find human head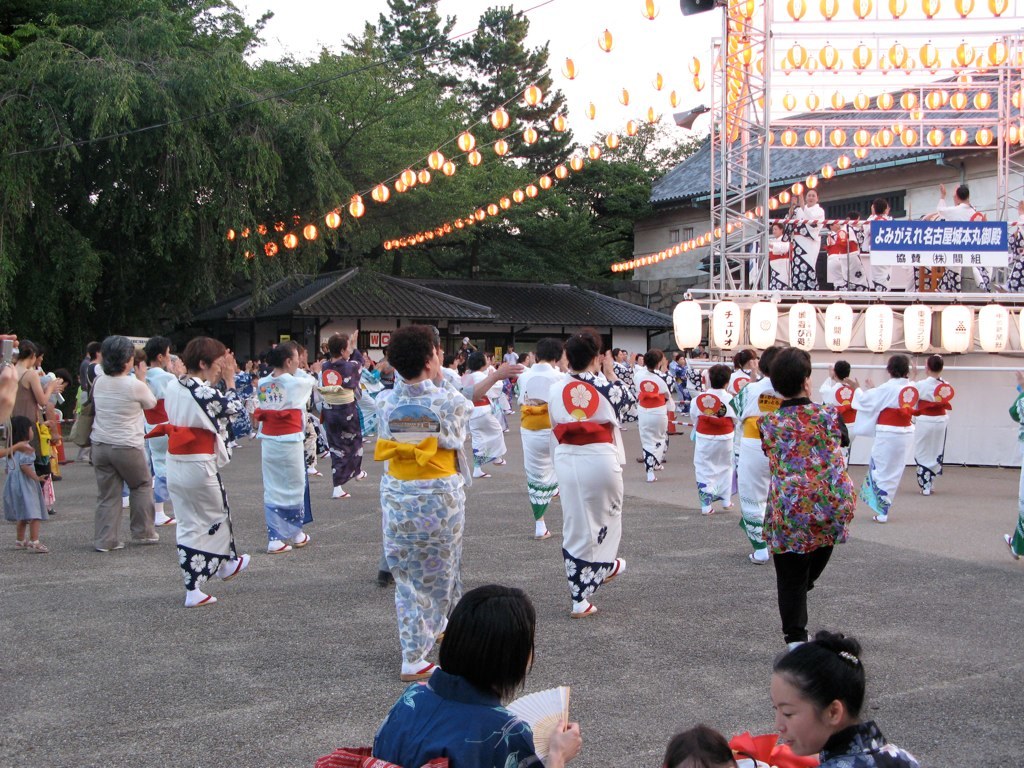
<bbox>530, 339, 562, 369</bbox>
